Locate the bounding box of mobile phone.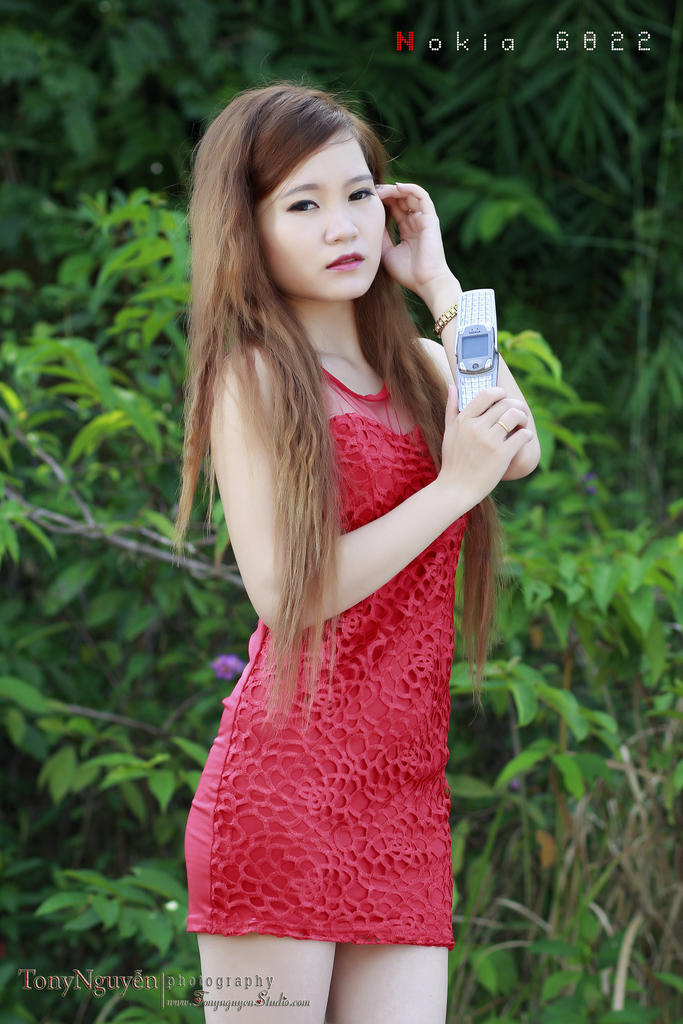
Bounding box: <region>453, 288, 500, 419</region>.
